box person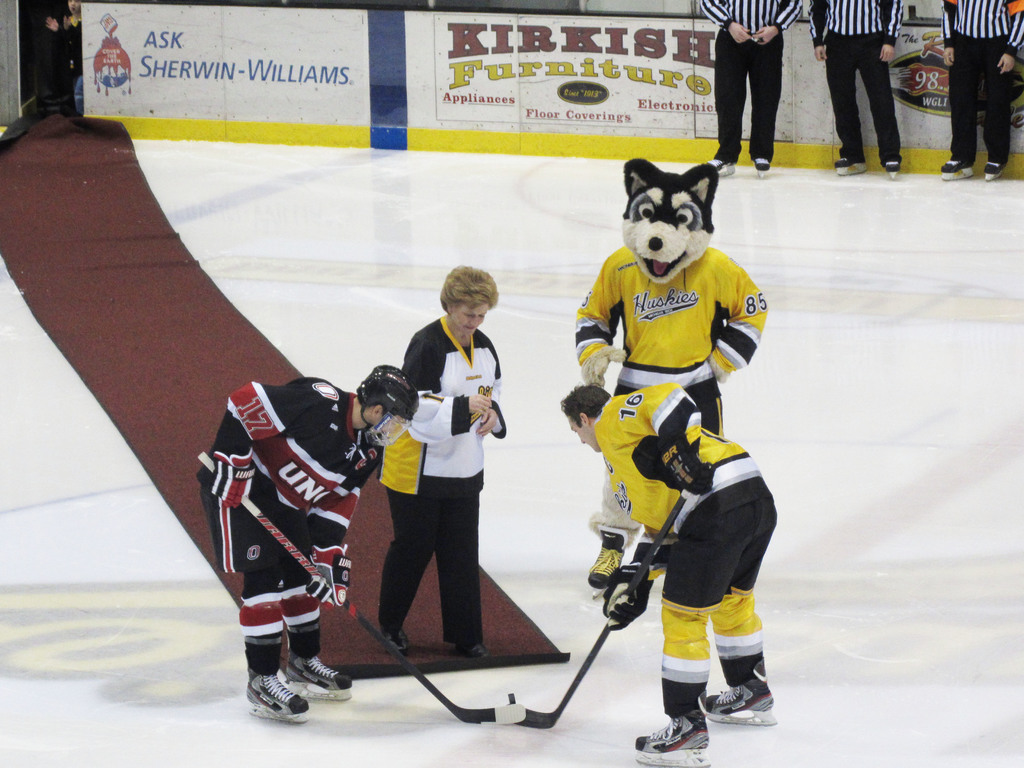
380/265/508/663
